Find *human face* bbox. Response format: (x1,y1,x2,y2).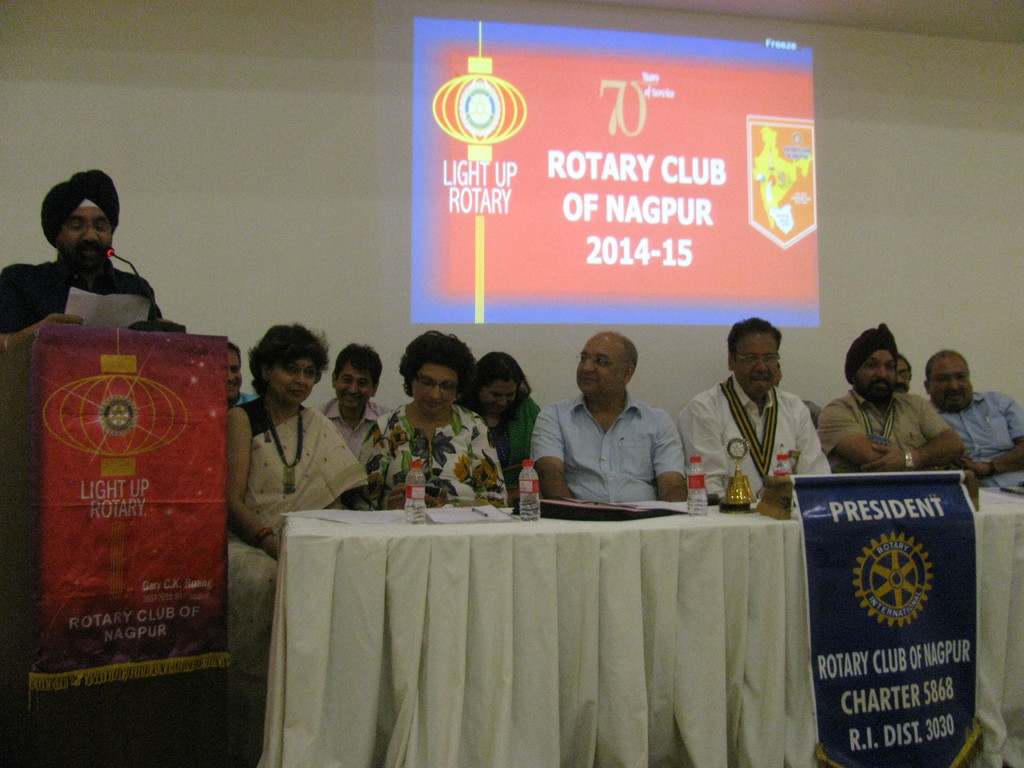
(735,338,778,396).
